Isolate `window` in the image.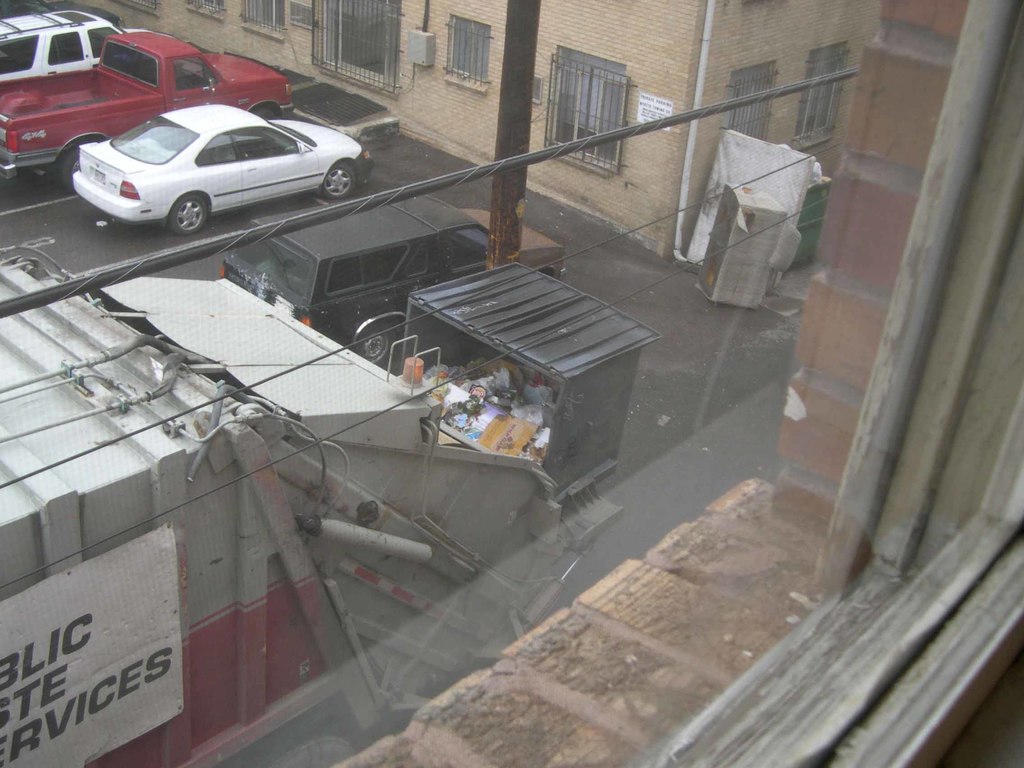
Isolated region: {"left": 729, "top": 59, "right": 774, "bottom": 138}.
